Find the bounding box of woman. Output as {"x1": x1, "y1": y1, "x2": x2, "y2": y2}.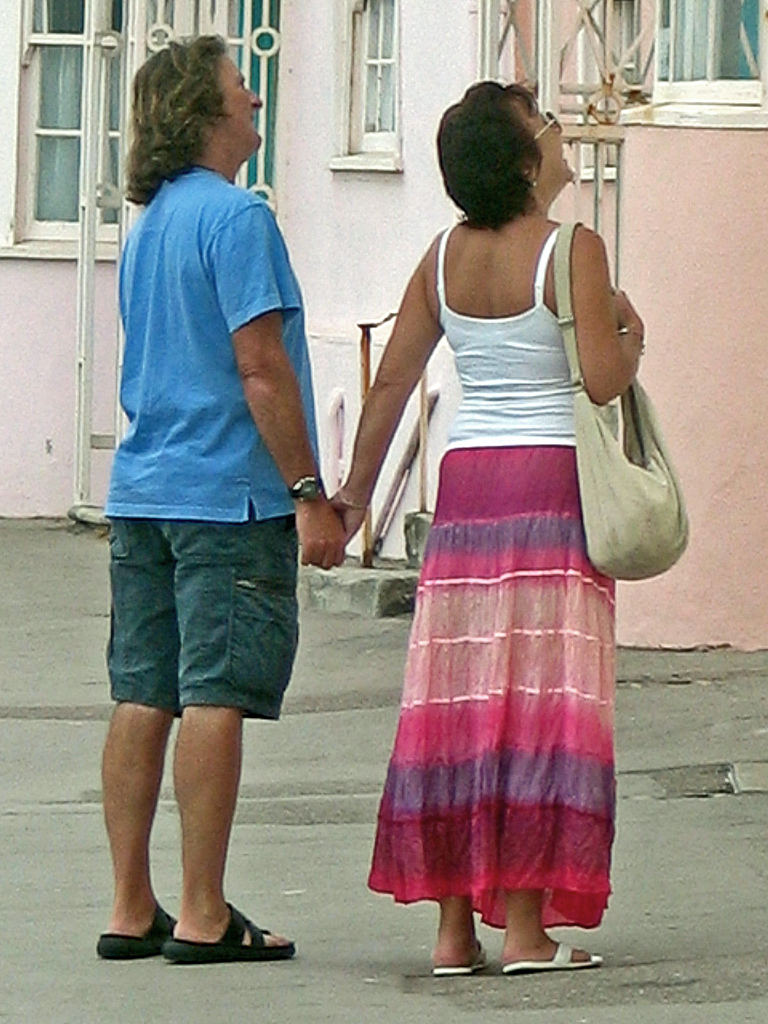
{"x1": 276, "y1": 67, "x2": 657, "y2": 970}.
